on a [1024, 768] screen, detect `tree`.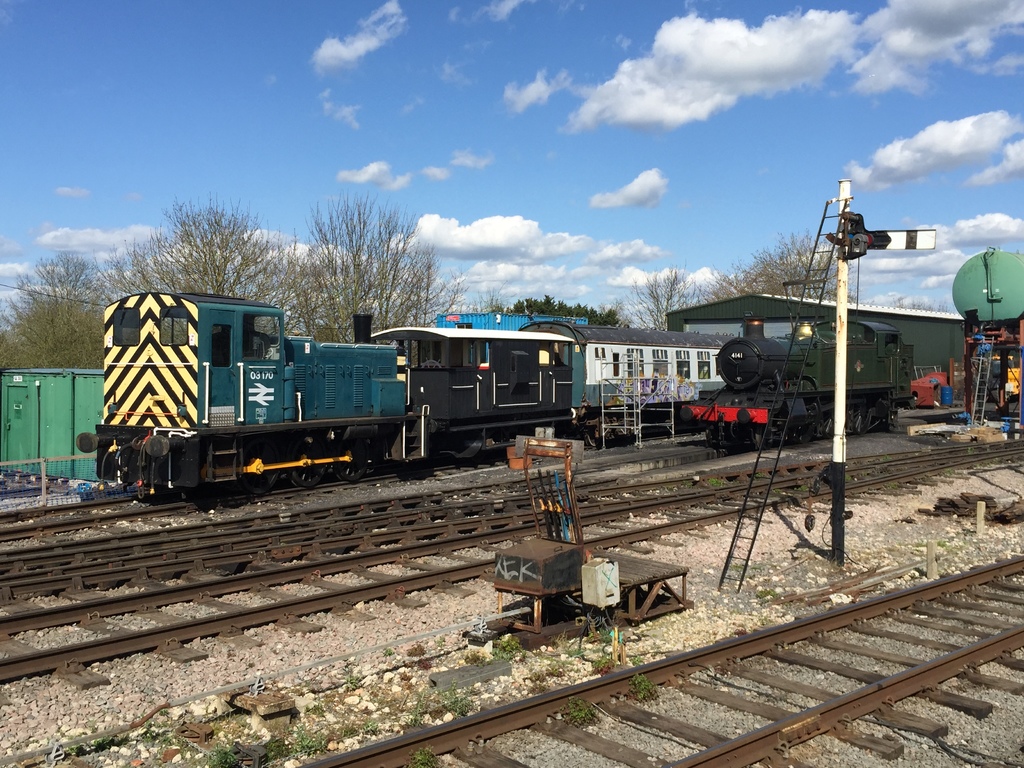
708 232 860 302.
